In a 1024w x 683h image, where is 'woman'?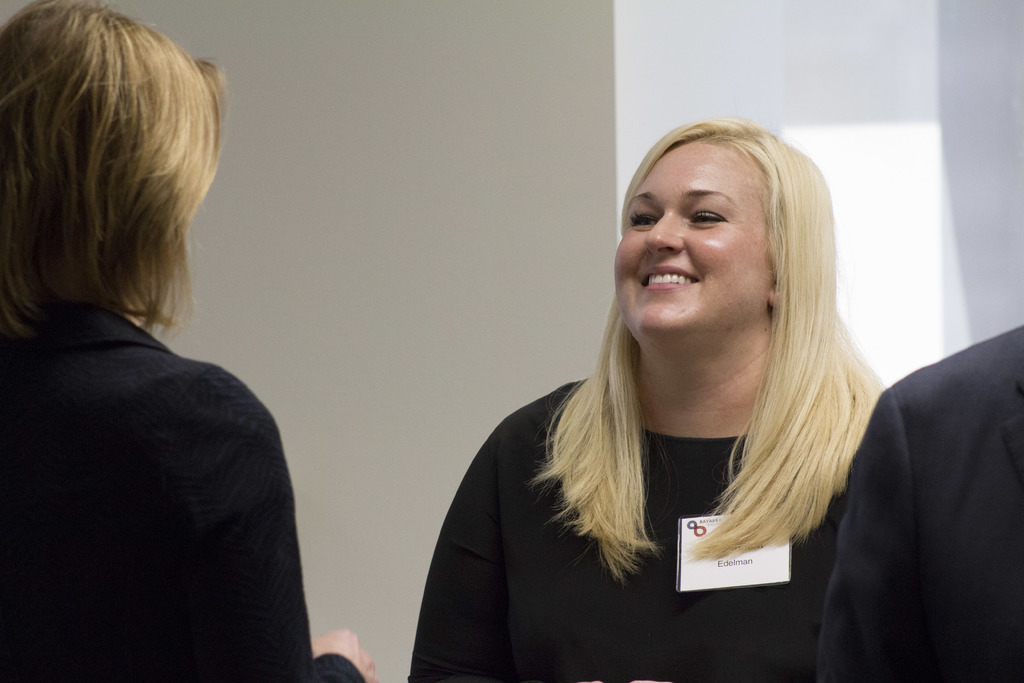
left=0, top=0, right=387, bottom=682.
